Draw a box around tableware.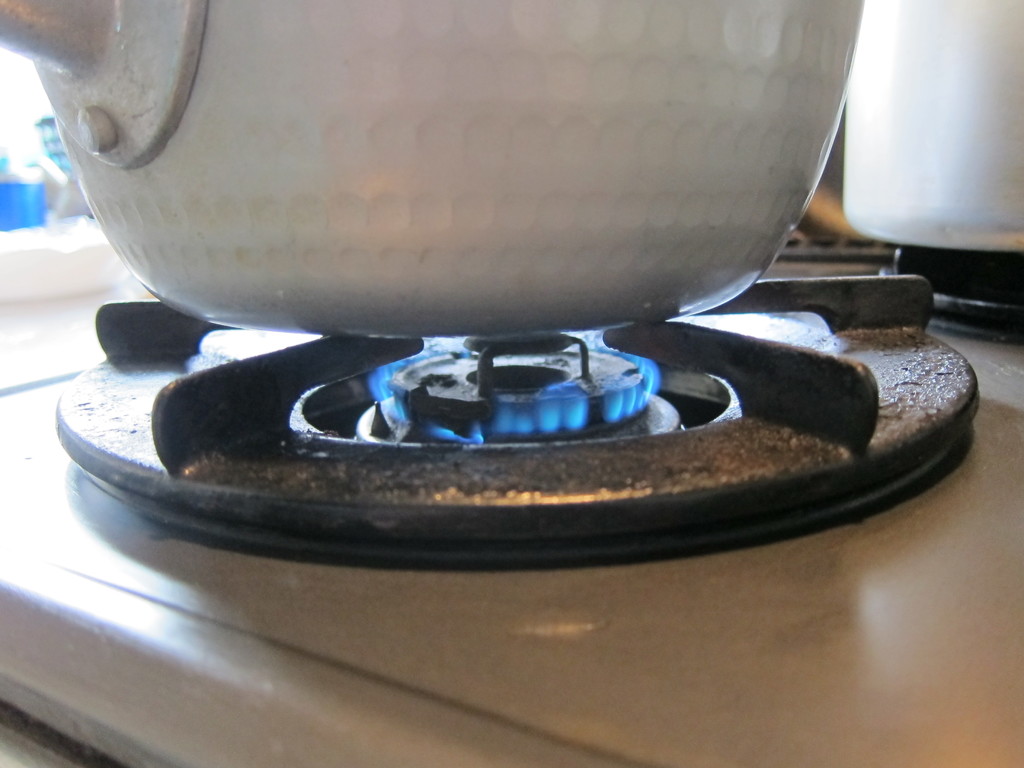
826 23 1023 273.
